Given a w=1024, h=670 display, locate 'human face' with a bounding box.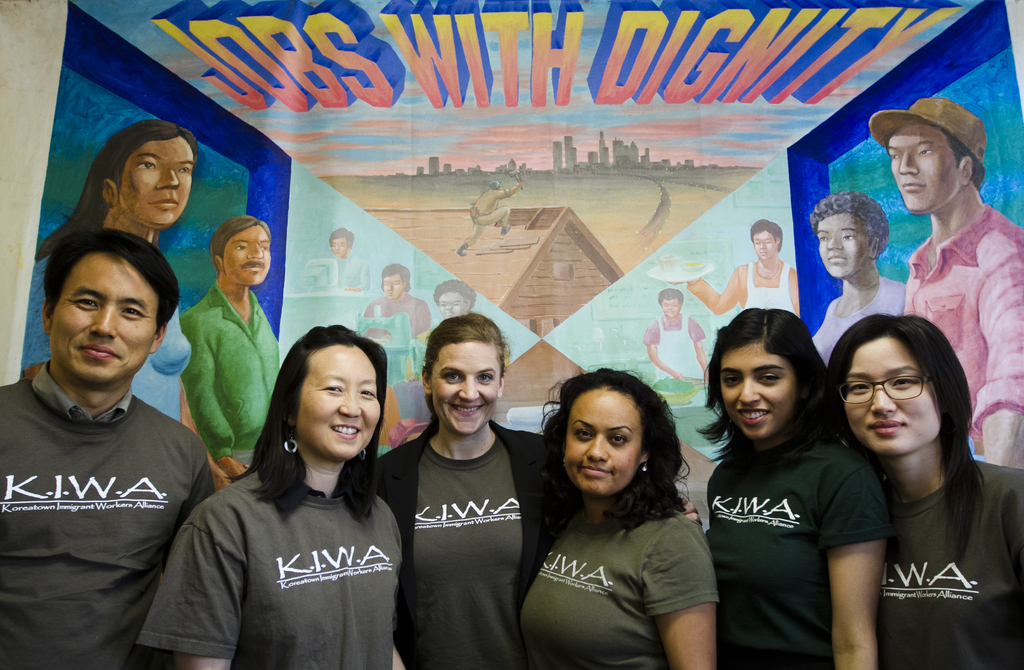
Located: [227, 225, 269, 289].
